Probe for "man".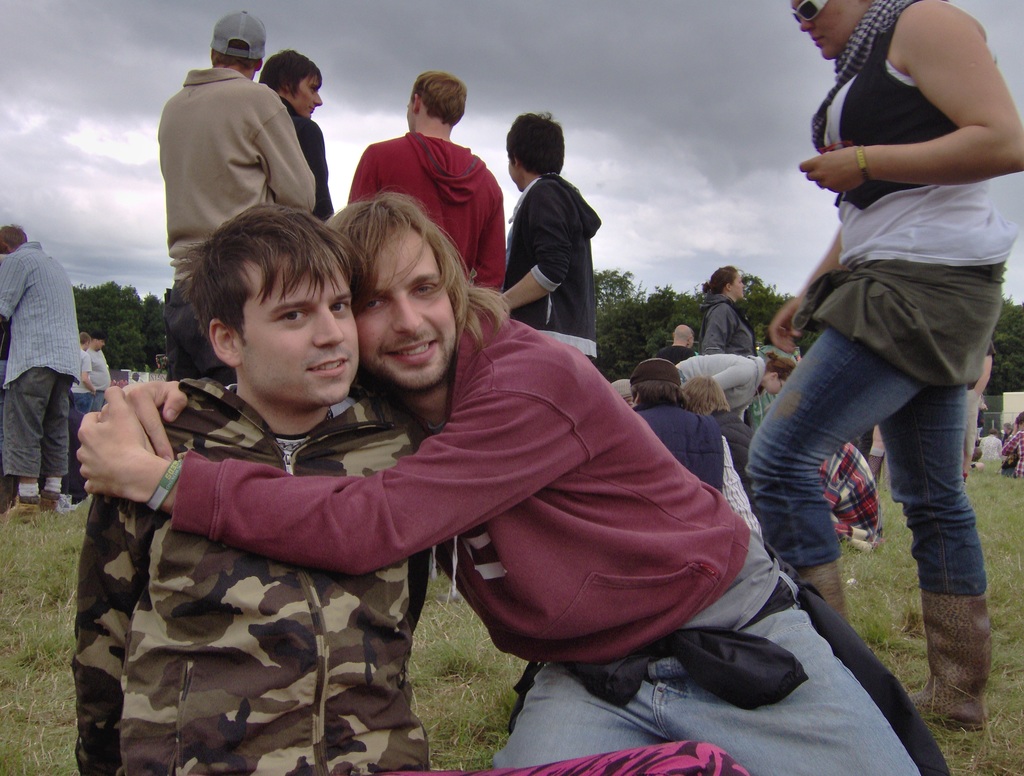
Probe result: select_region(77, 193, 438, 775).
